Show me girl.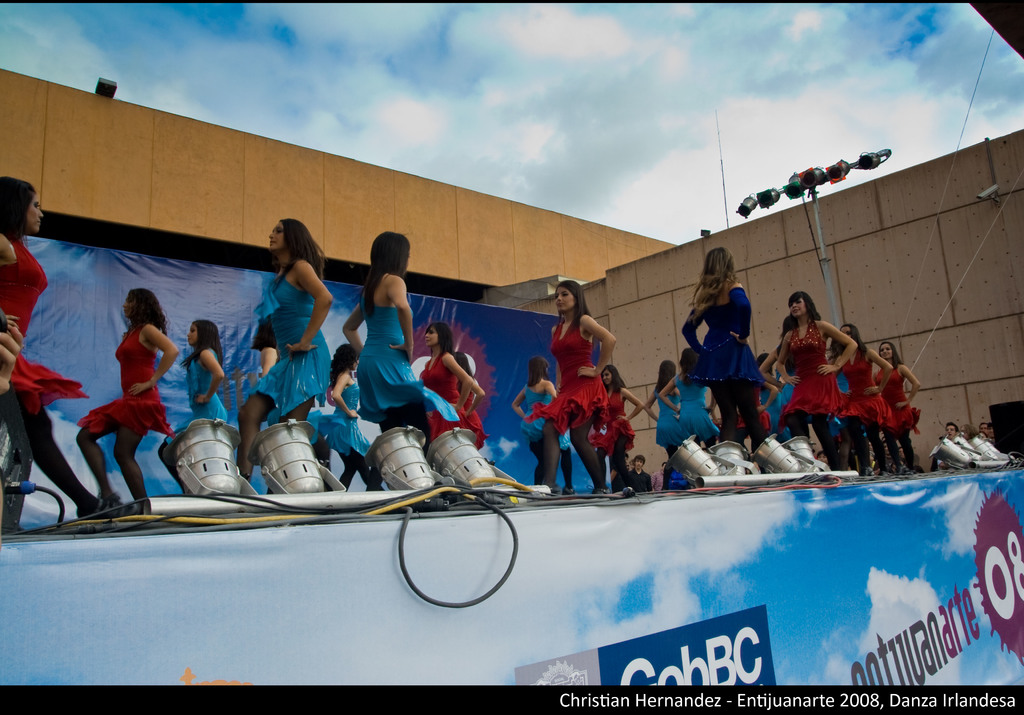
girl is here: crop(512, 358, 559, 485).
